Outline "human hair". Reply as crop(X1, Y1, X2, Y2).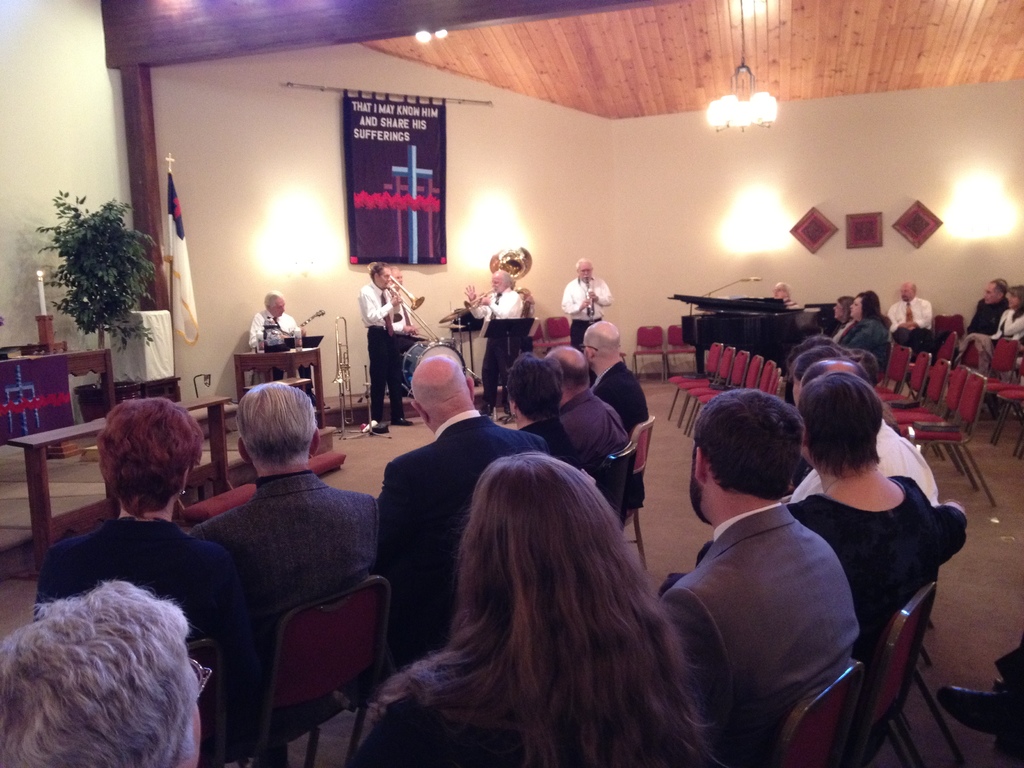
crop(93, 397, 205, 520).
